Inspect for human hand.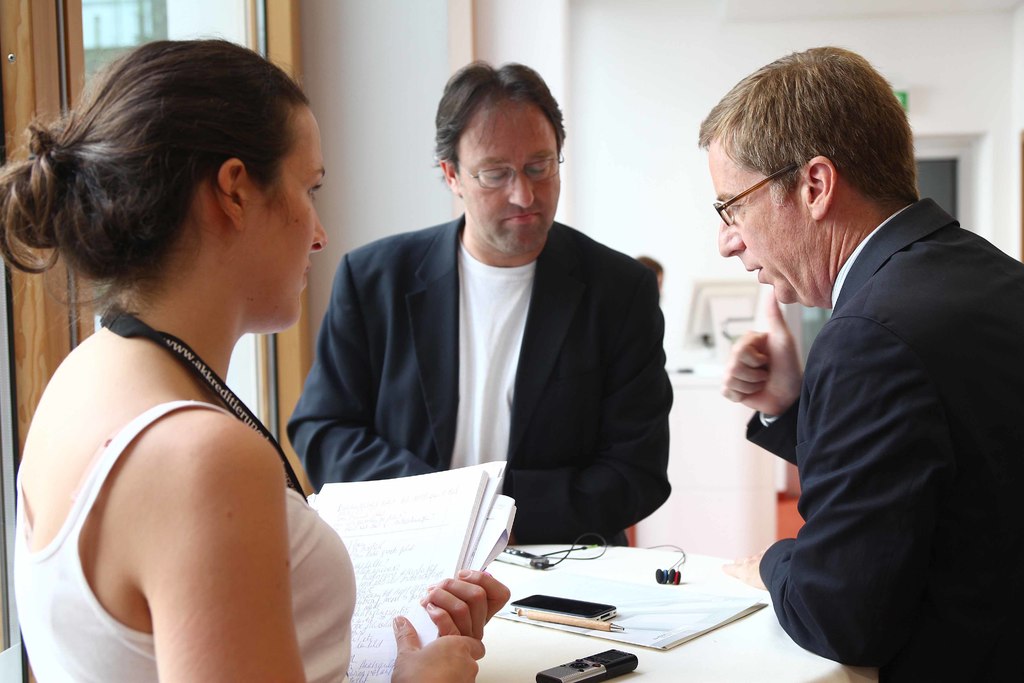
Inspection: (x1=390, y1=613, x2=487, y2=682).
